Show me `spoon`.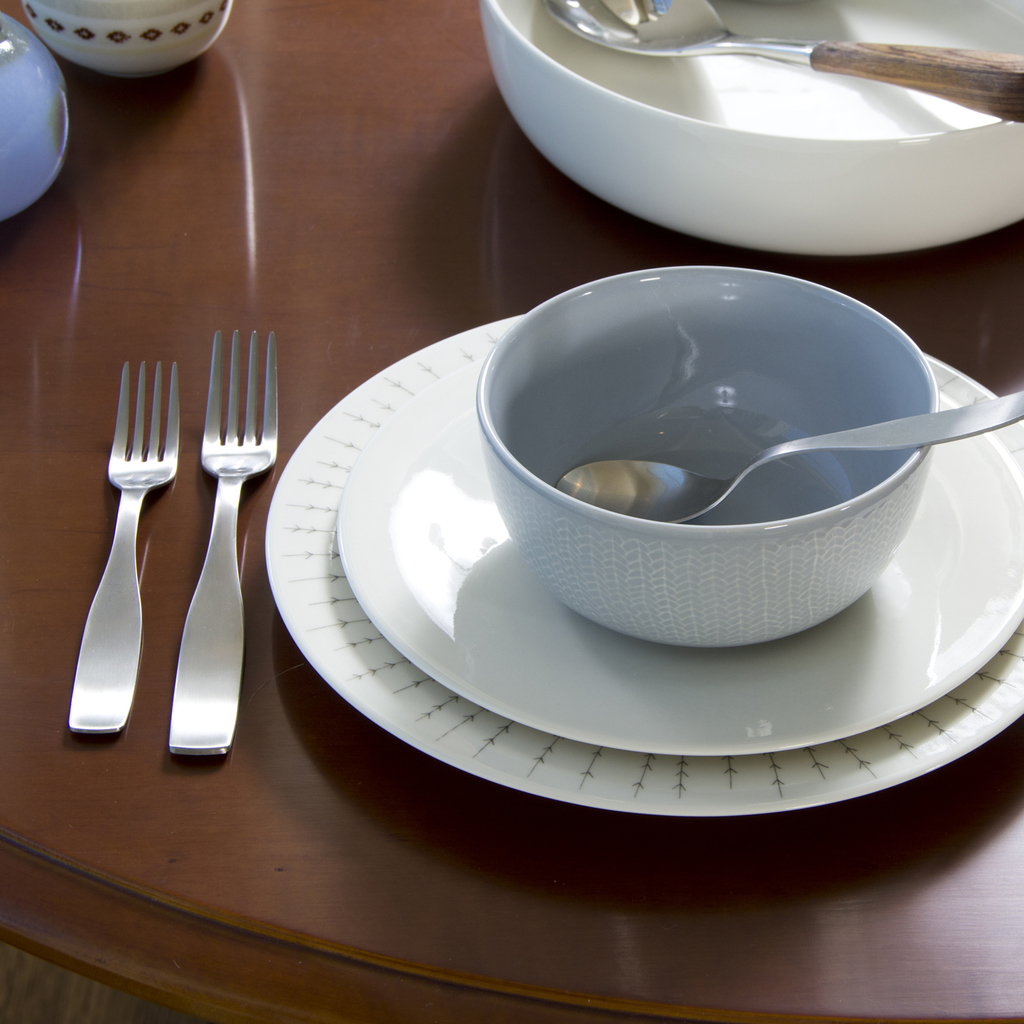
`spoon` is here: {"x1": 546, "y1": 0, "x2": 1023, "y2": 125}.
